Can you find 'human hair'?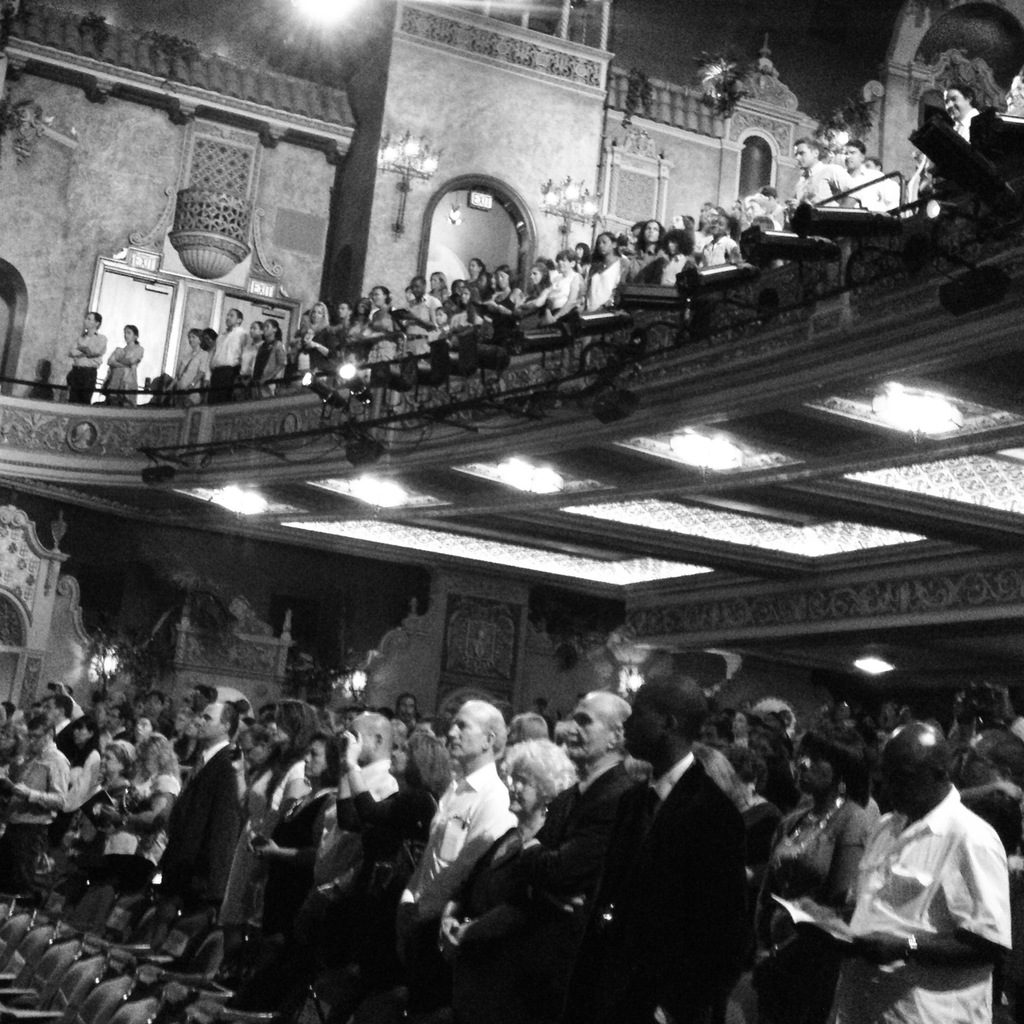
Yes, bounding box: Rect(791, 135, 810, 147).
